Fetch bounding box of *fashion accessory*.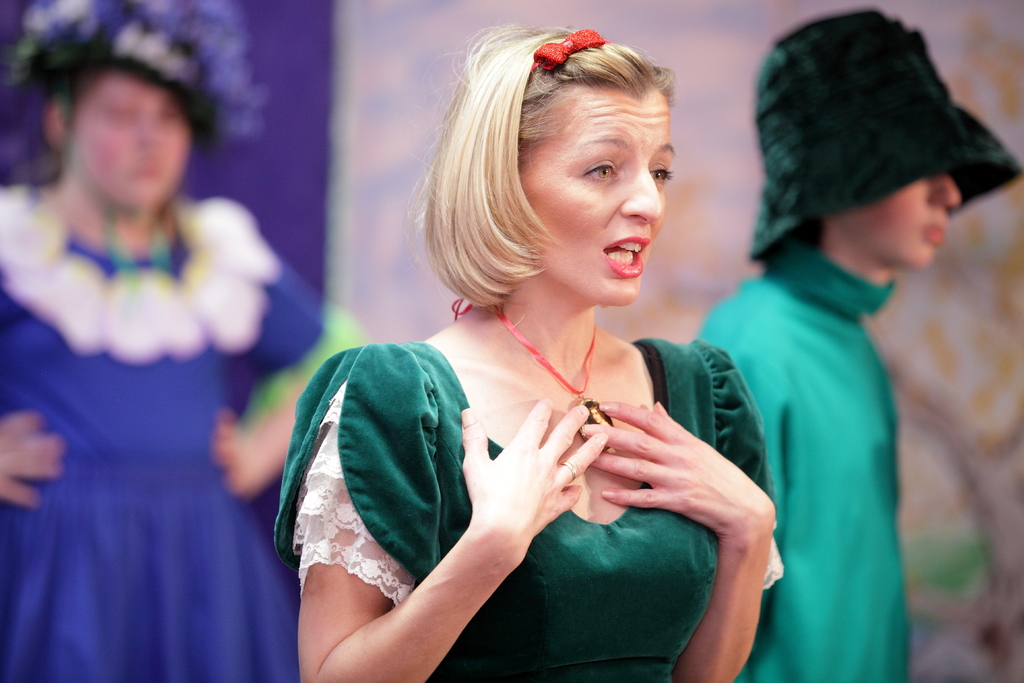
Bbox: Rect(451, 293, 614, 447).
